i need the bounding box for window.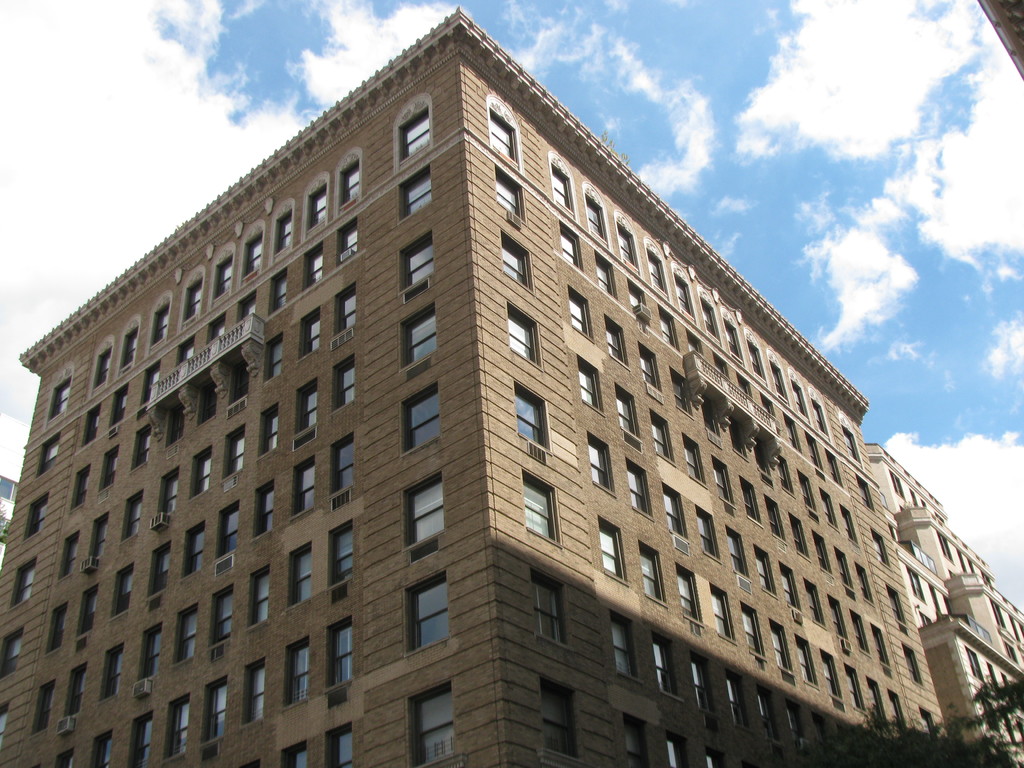
Here it is: locate(667, 737, 678, 766).
